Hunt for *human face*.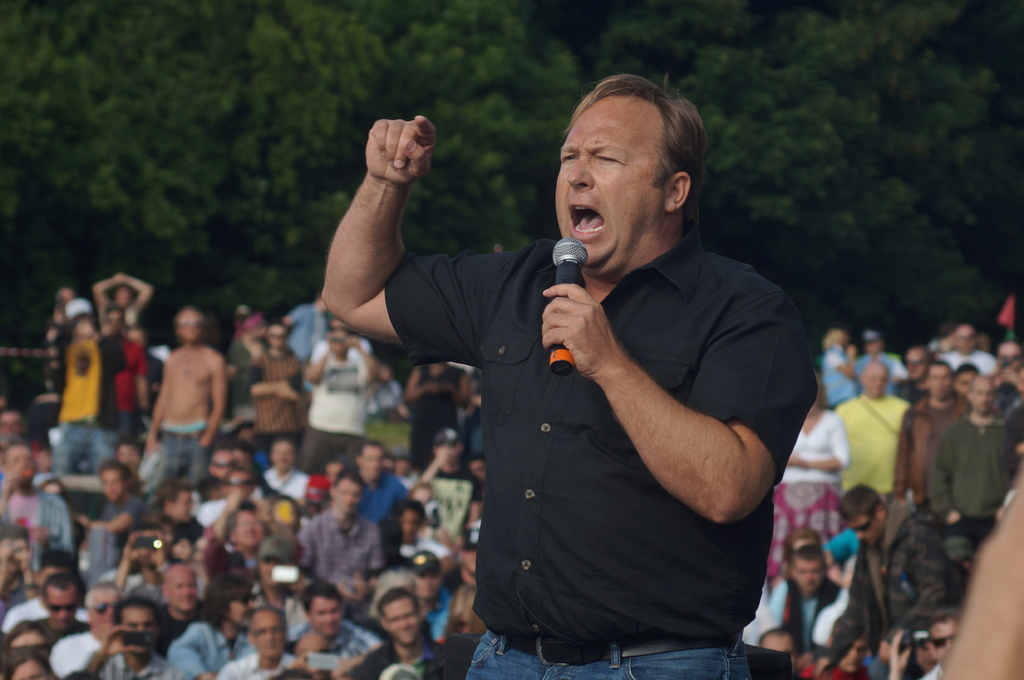
Hunted down at bbox=(122, 610, 154, 635).
